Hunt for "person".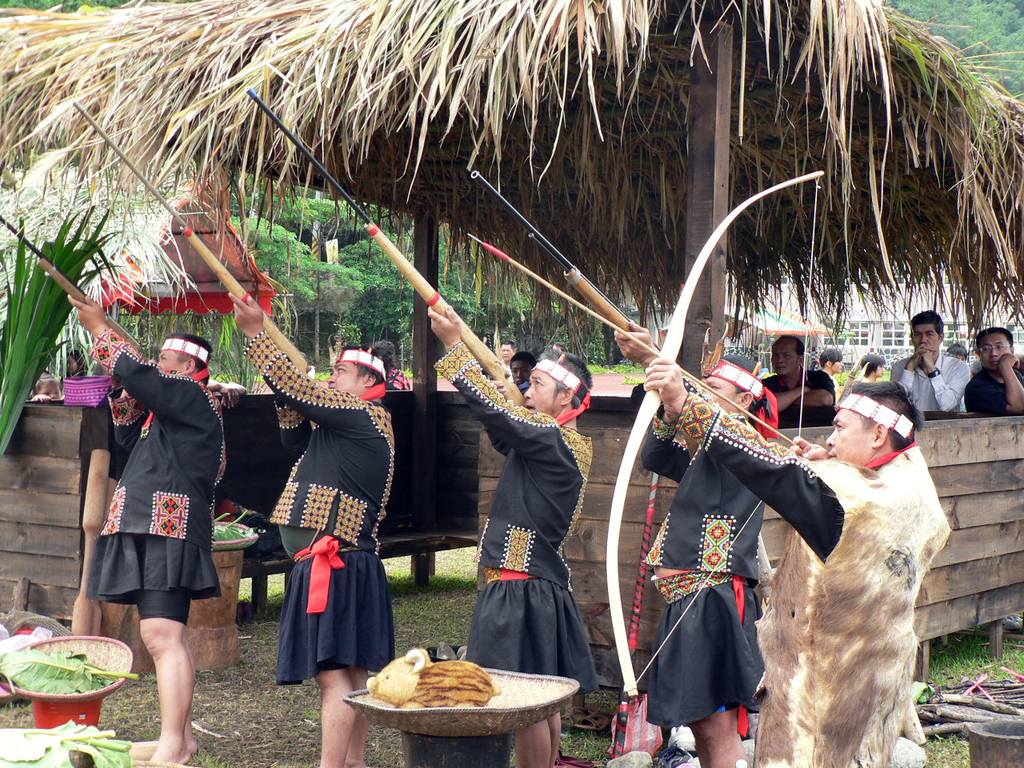
Hunted down at 758/330/834/430.
